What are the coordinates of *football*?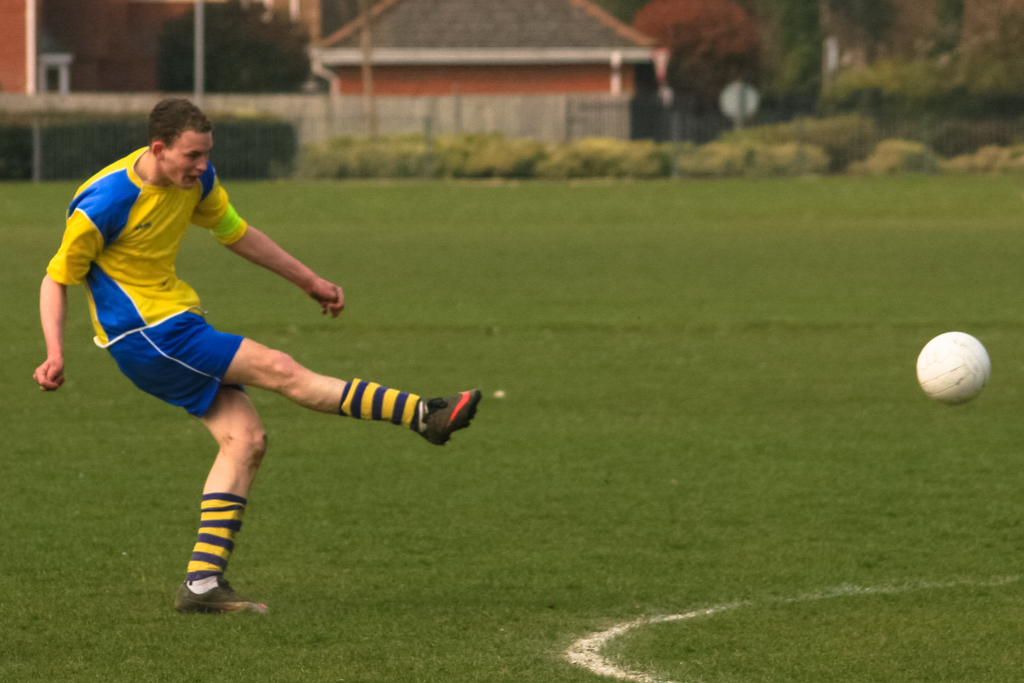
[913,331,989,402].
